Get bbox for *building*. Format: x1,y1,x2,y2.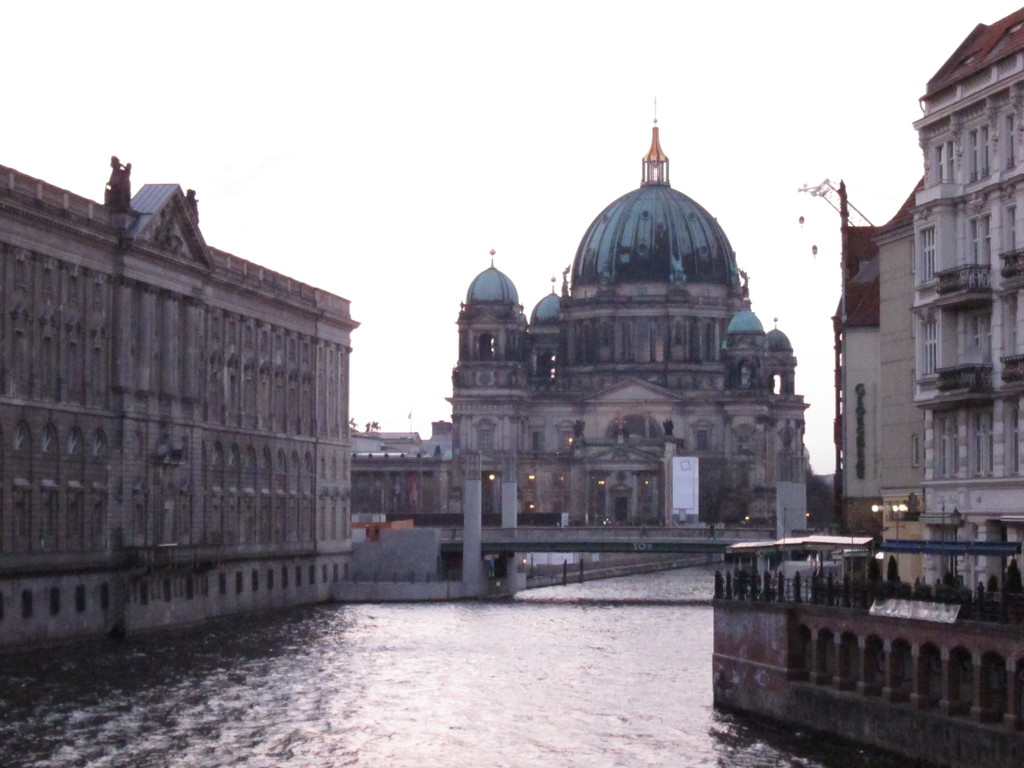
456,125,820,528.
